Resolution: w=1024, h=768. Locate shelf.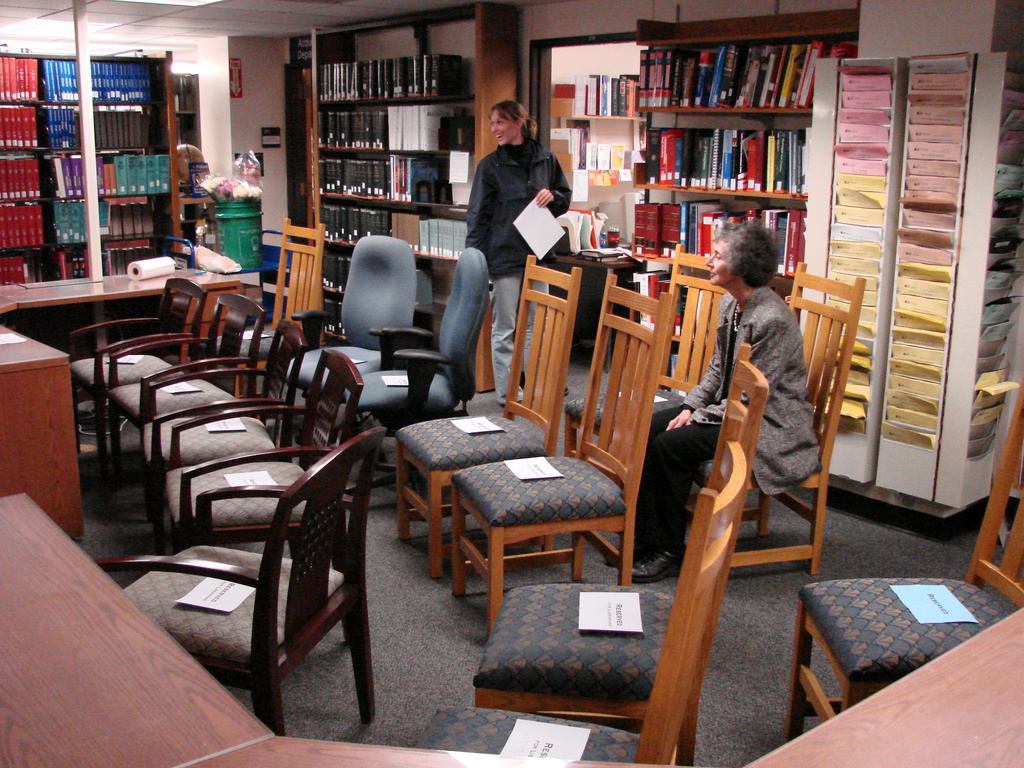
<box>805,56,1023,512</box>.
